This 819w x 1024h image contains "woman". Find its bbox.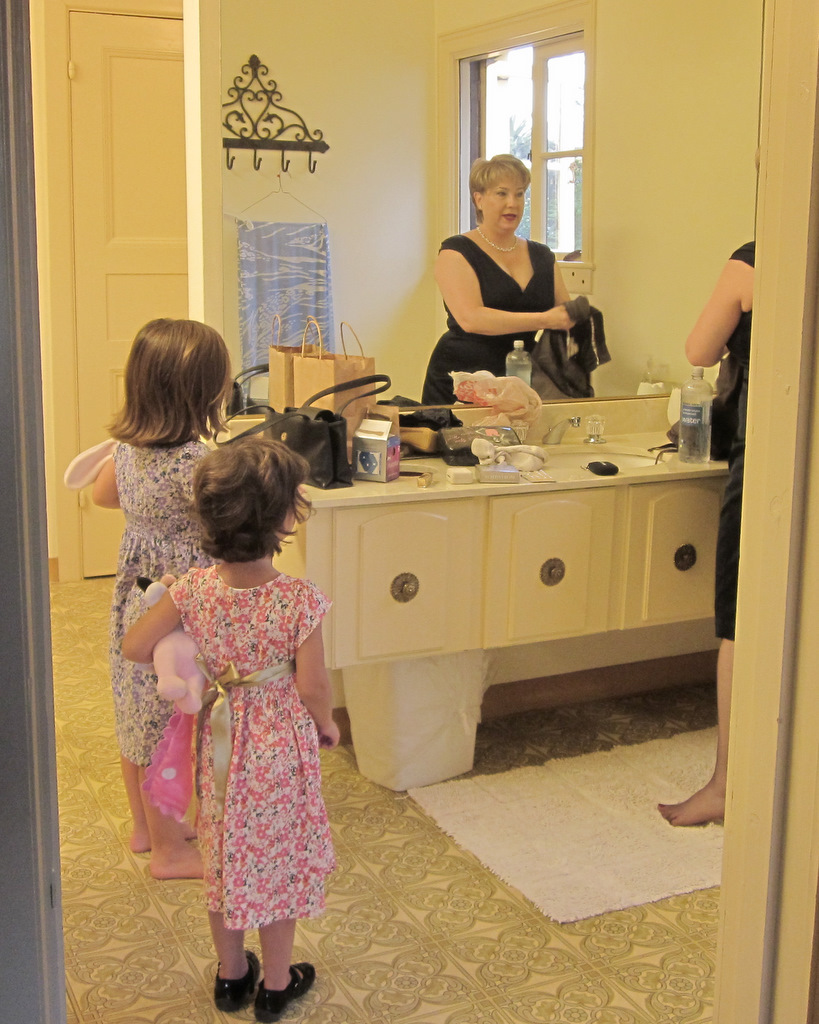
<region>419, 143, 602, 412</region>.
